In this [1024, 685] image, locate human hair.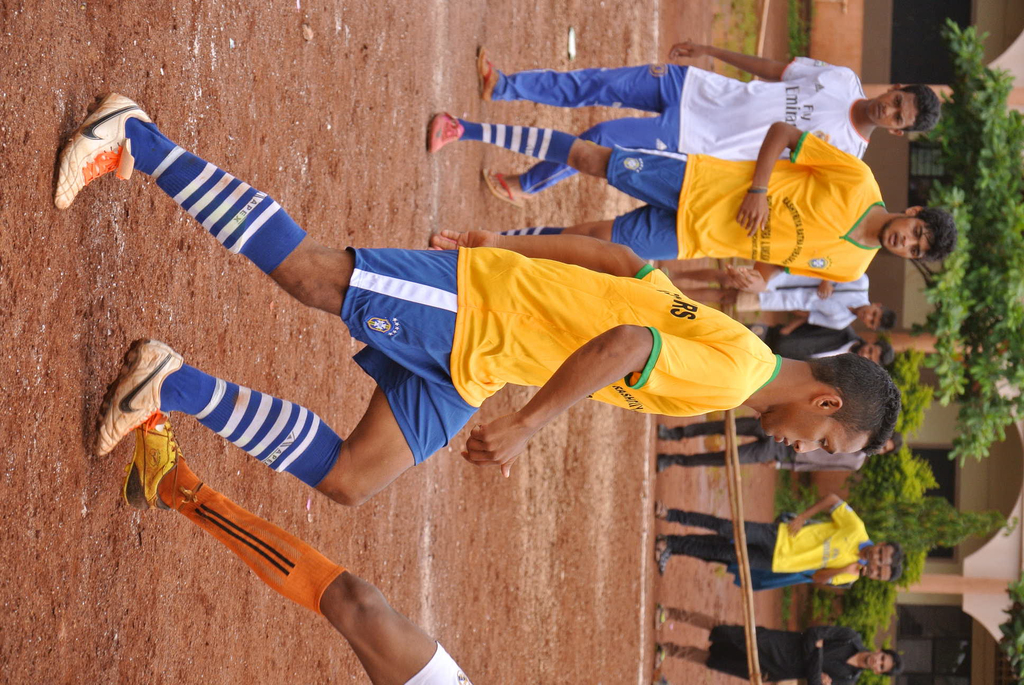
Bounding box: box(889, 432, 905, 449).
